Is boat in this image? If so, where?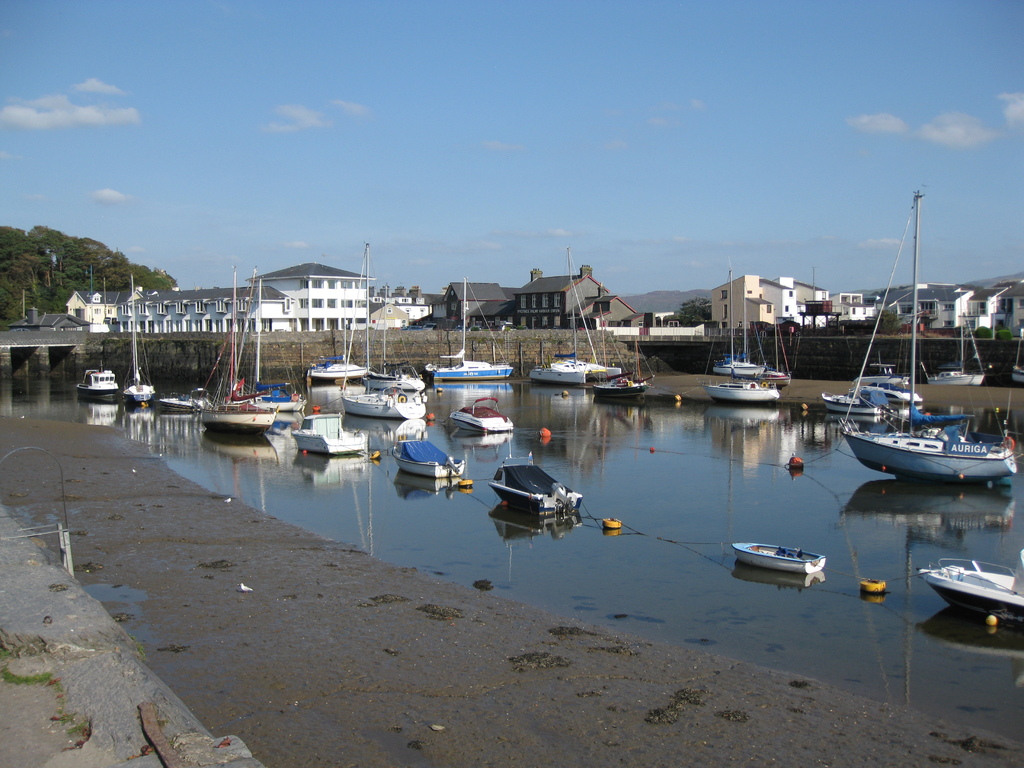
Yes, at [431, 273, 514, 387].
